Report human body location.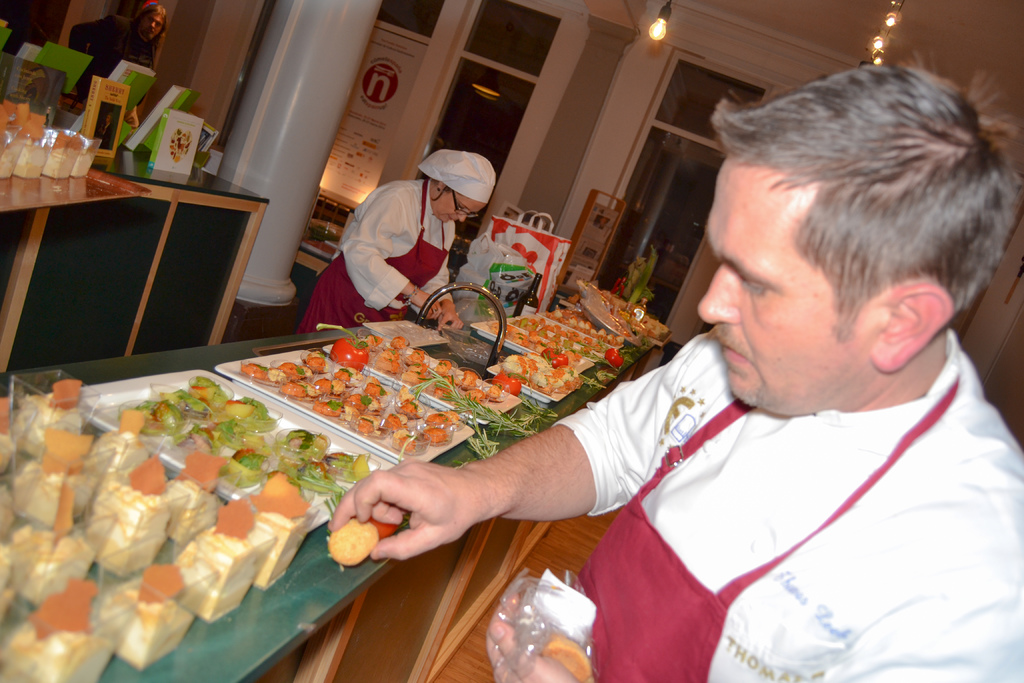
Report: box=[325, 44, 1023, 682].
